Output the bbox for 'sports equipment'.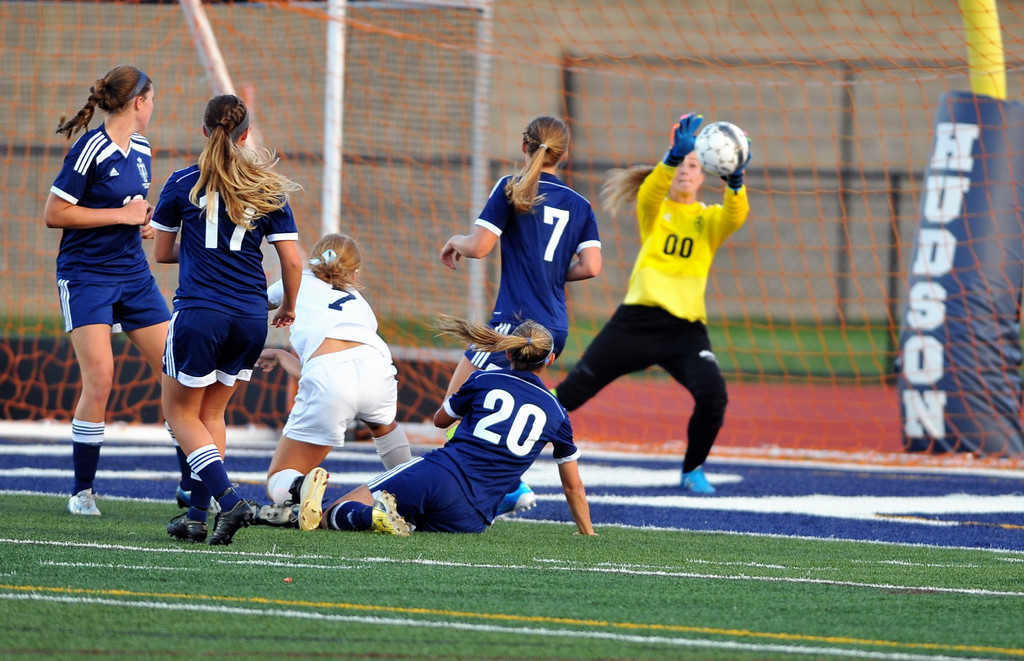
<region>716, 154, 751, 192</region>.
